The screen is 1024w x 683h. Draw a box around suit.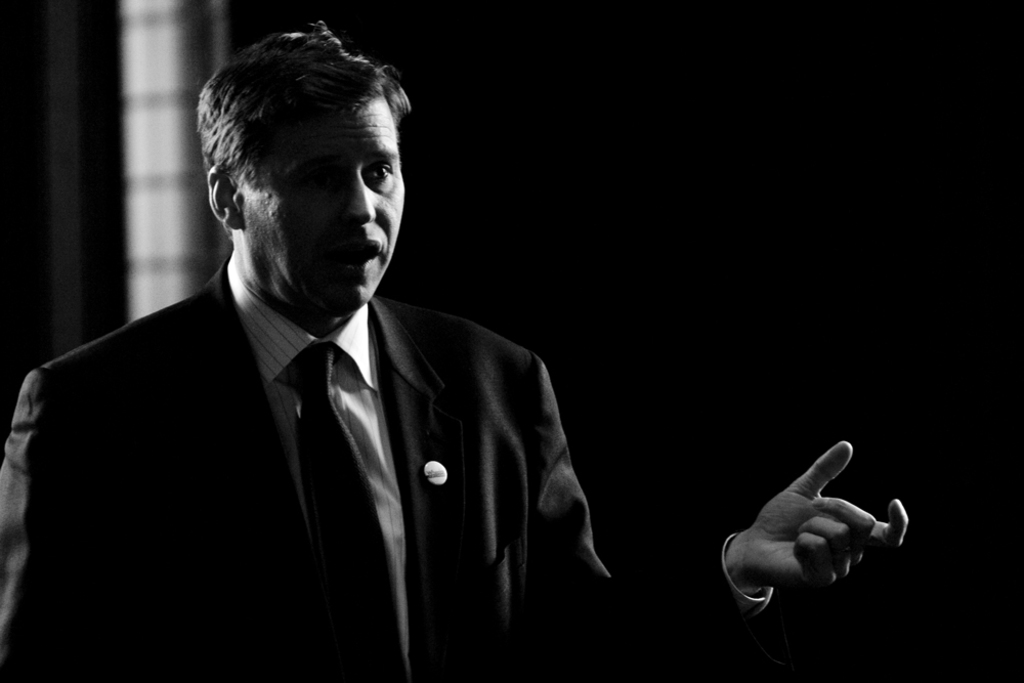
38,226,614,656.
